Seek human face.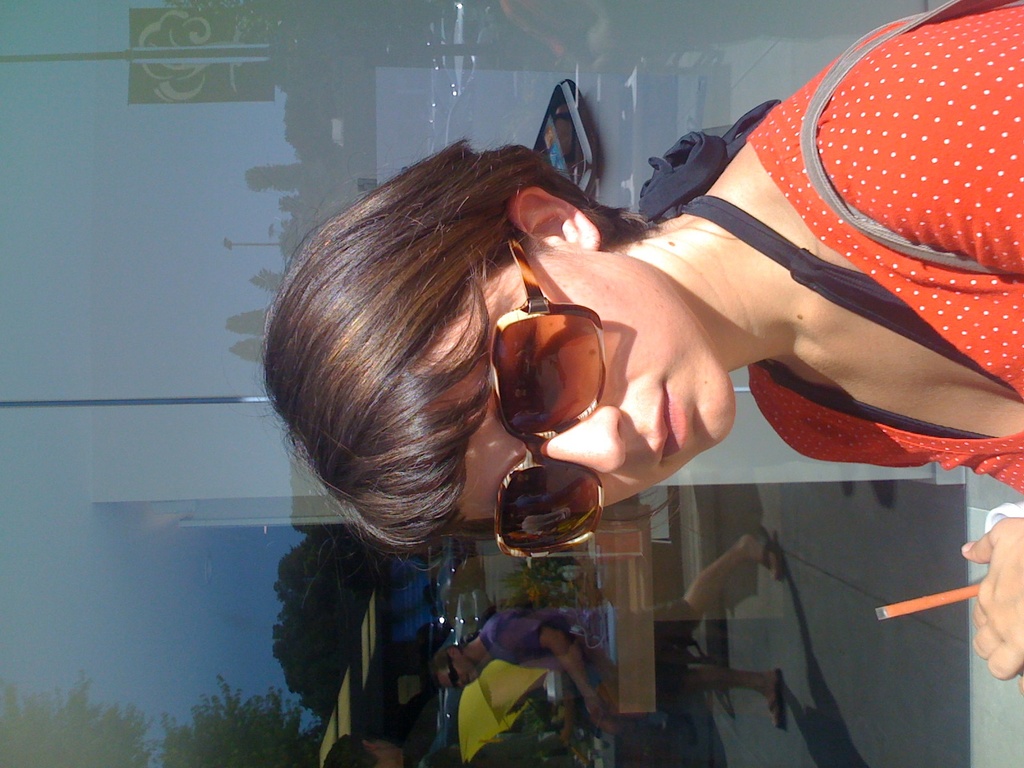
<bbox>436, 662, 477, 686</bbox>.
